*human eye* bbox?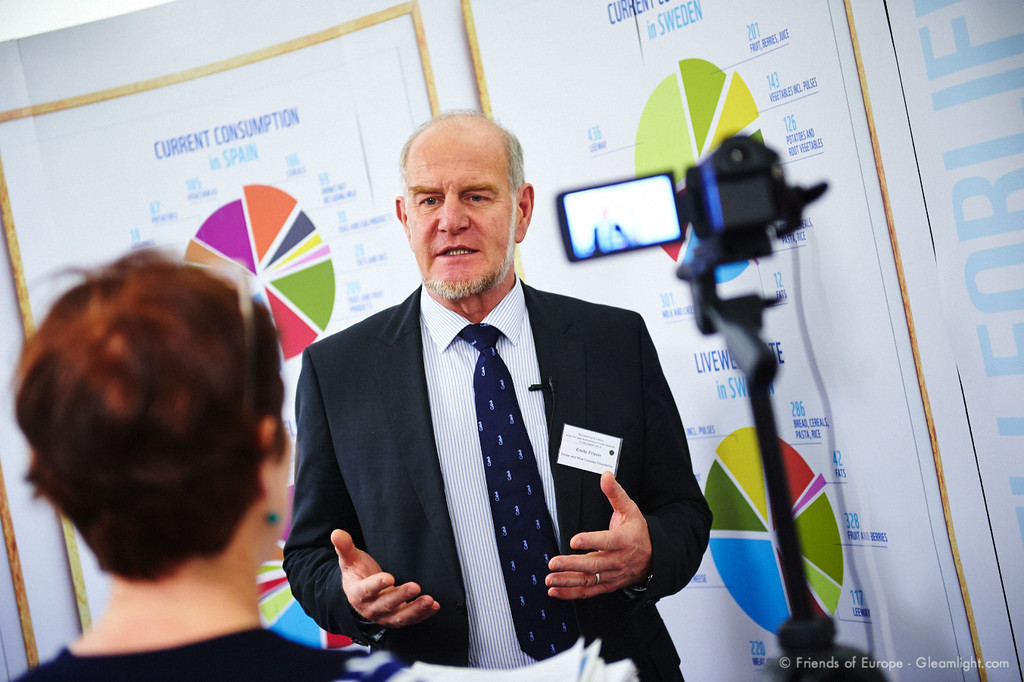
box(417, 190, 446, 210)
